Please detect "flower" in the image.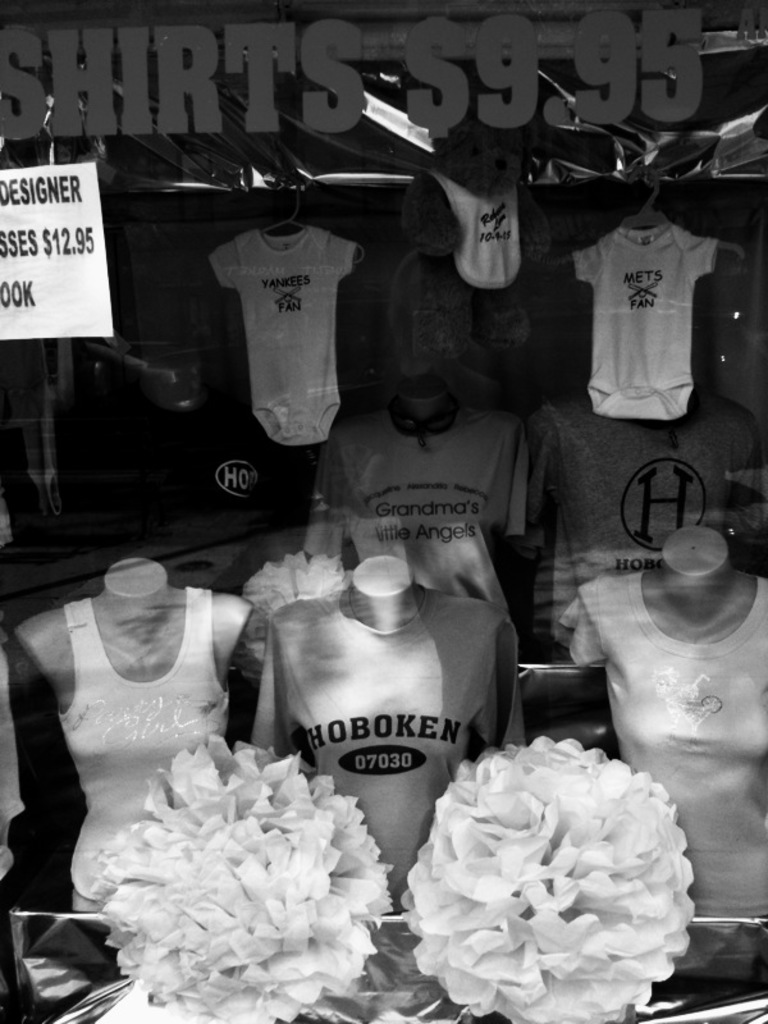
90,733,385,1020.
